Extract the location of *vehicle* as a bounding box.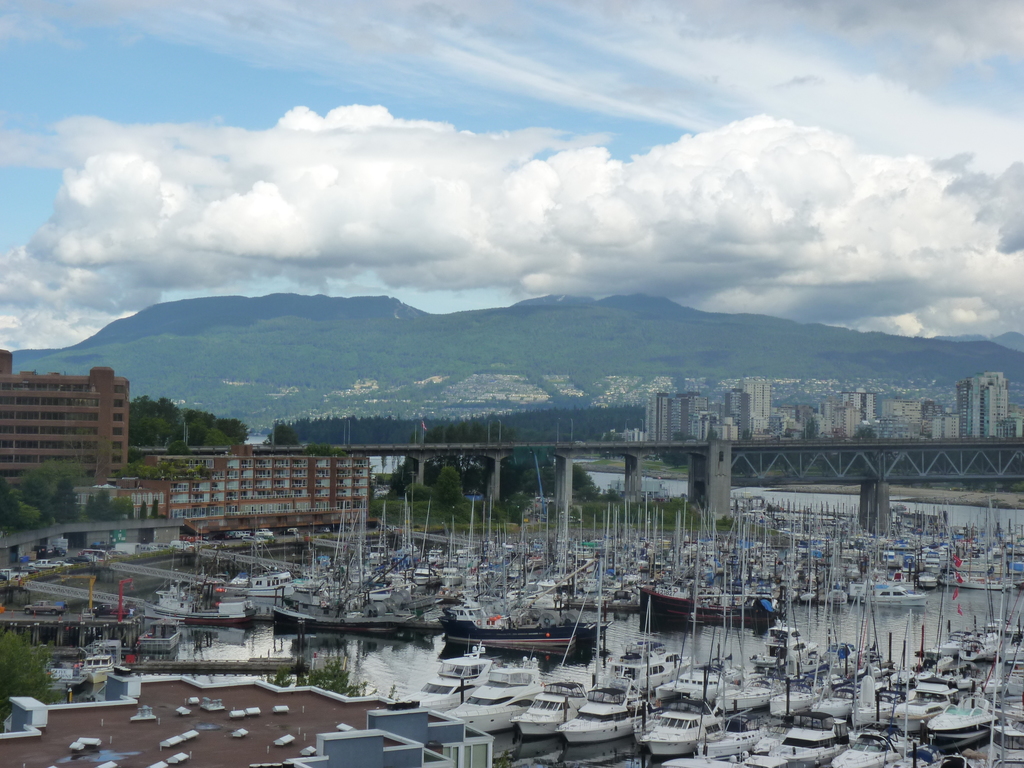
bbox=[87, 641, 118, 675].
